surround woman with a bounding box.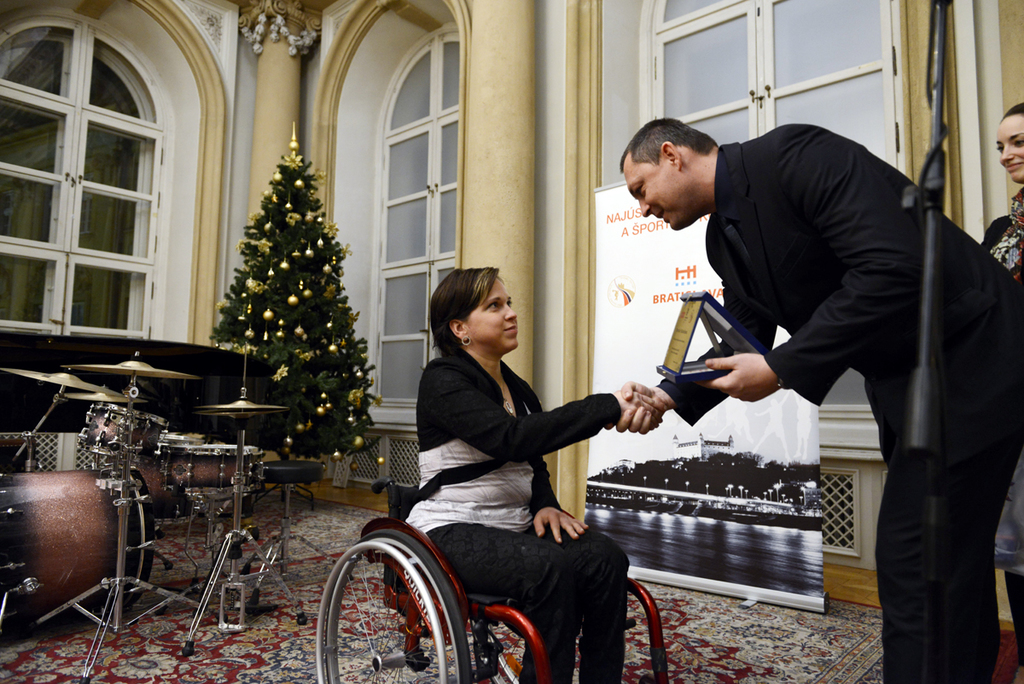
Rect(974, 97, 1023, 683).
